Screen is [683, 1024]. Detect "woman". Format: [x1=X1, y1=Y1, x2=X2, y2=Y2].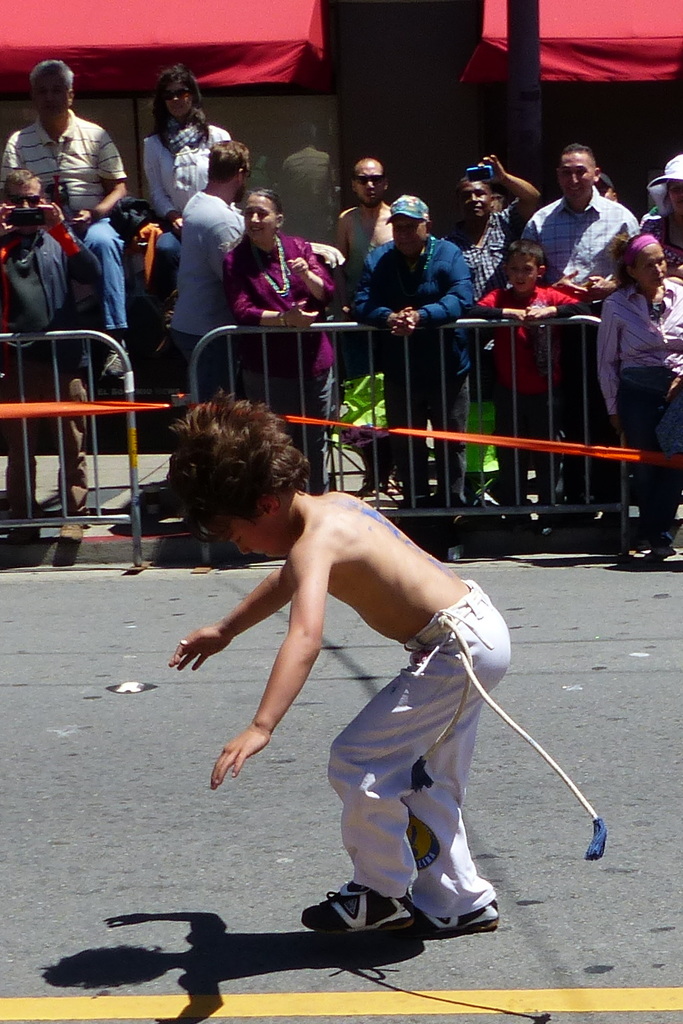
[x1=139, y1=60, x2=239, y2=360].
